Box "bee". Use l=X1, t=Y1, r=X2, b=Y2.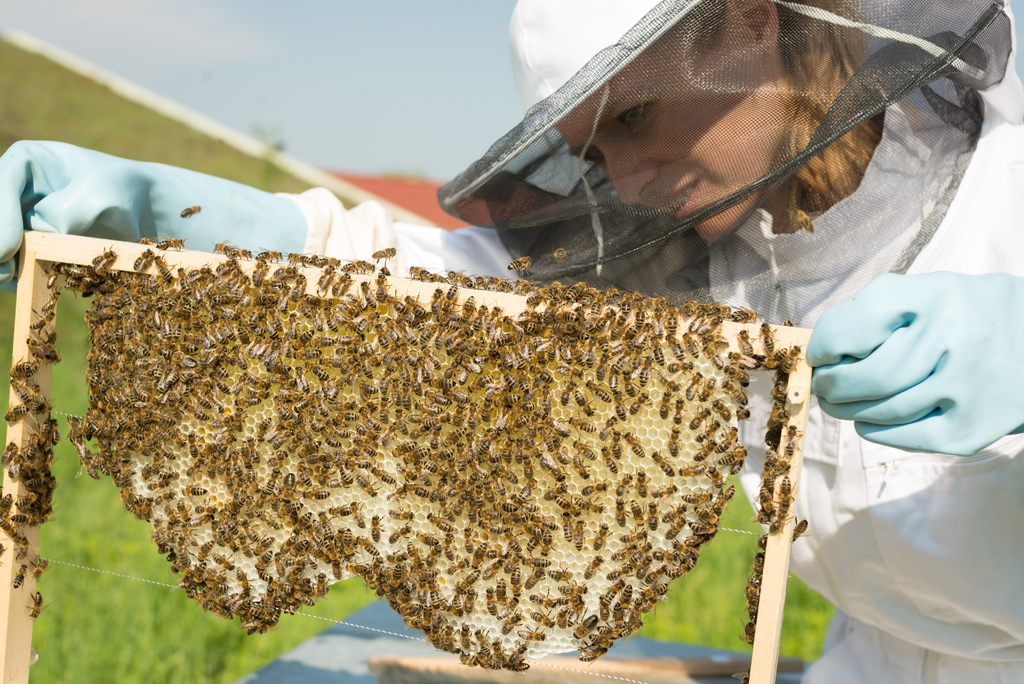
l=47, t=261, r=58, b=291.
